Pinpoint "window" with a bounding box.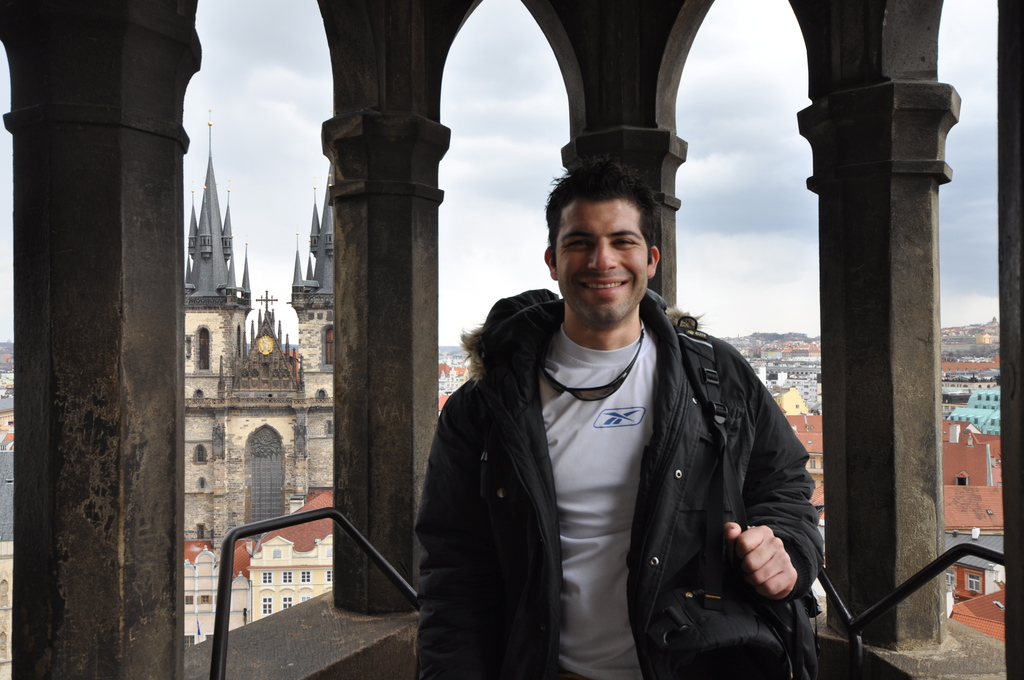
317, 386, 328, 402.
